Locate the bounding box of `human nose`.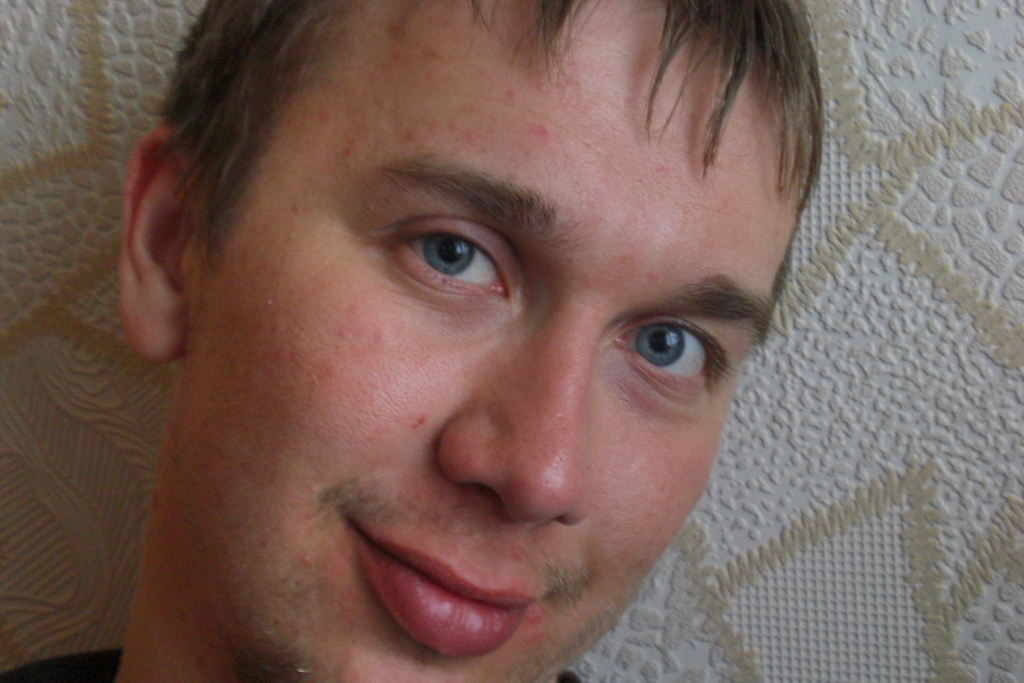
Bounding box: pyautogui.locateOnScreen(439, 298, 590, 526).
